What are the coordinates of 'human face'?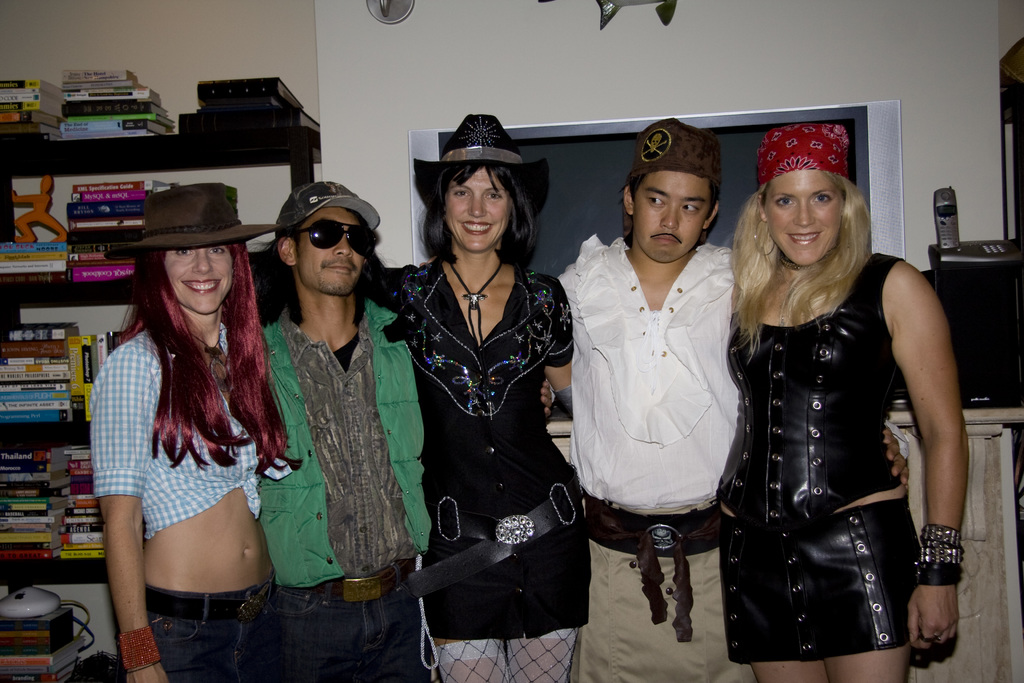
detection(633, 171, 709, 261).
